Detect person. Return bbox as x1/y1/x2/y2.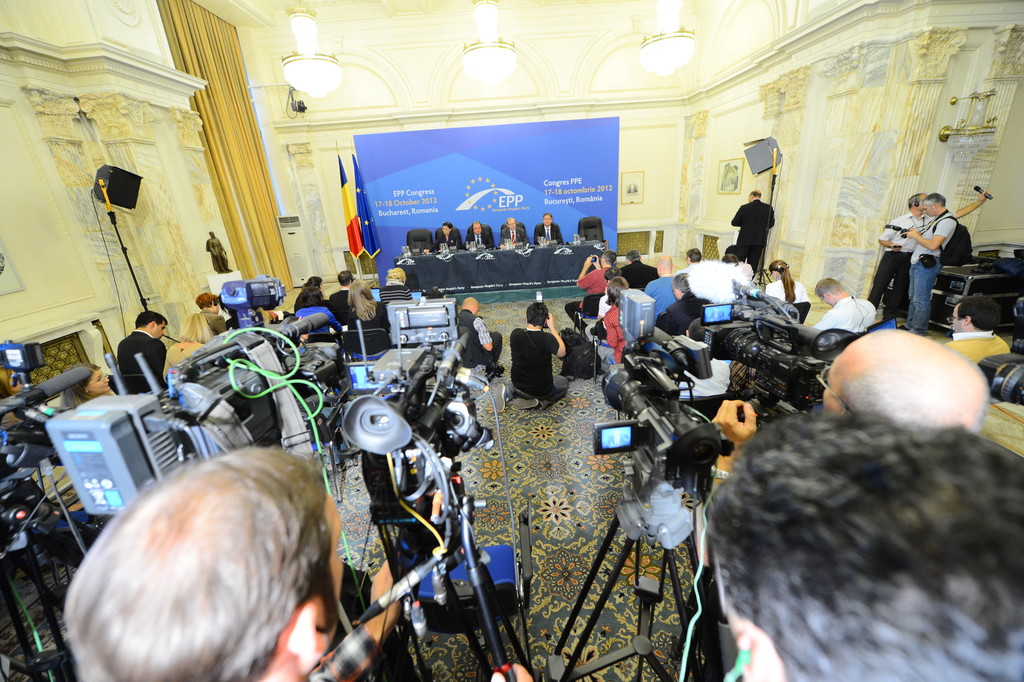
570/247/610/312.
